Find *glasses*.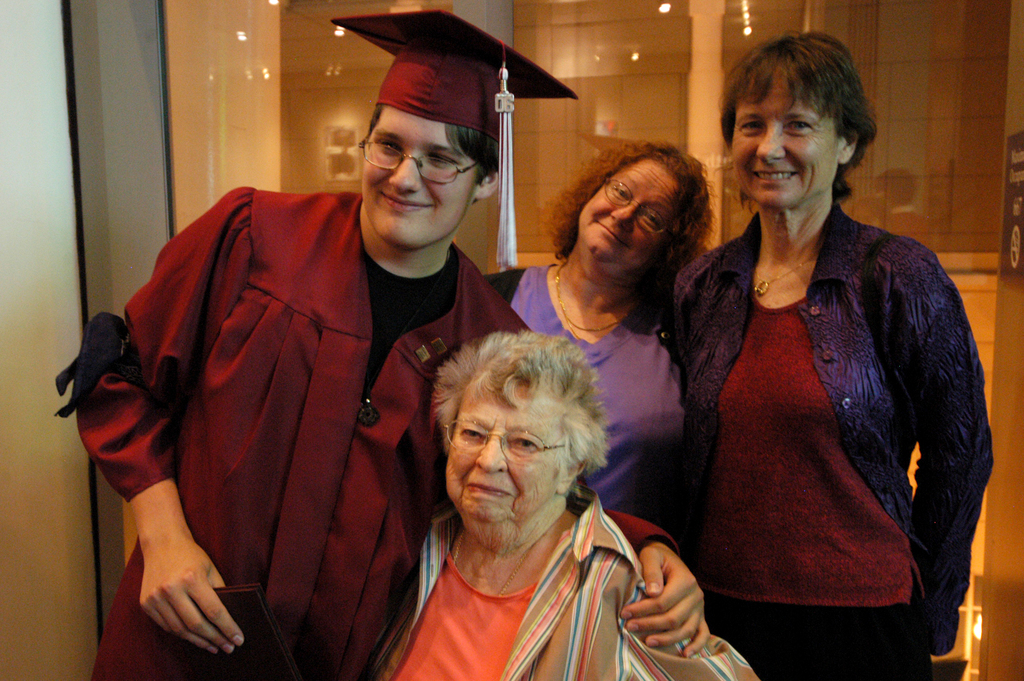
Rect(348, 127, 486, 174).
